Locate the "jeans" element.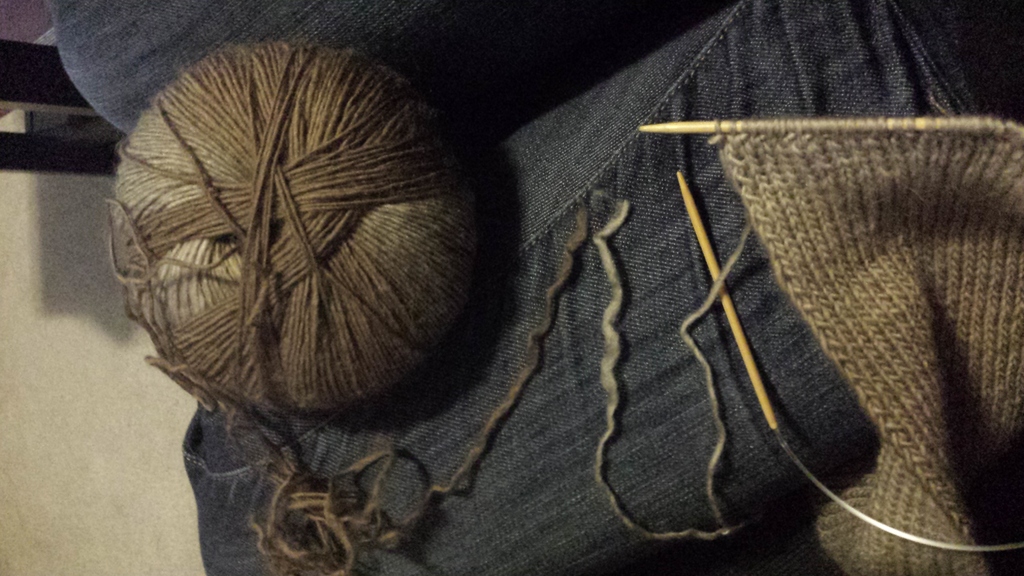
Element bbox: {"x1": 36, "y1": 0, "x2": 1023, "y2": 575}.
